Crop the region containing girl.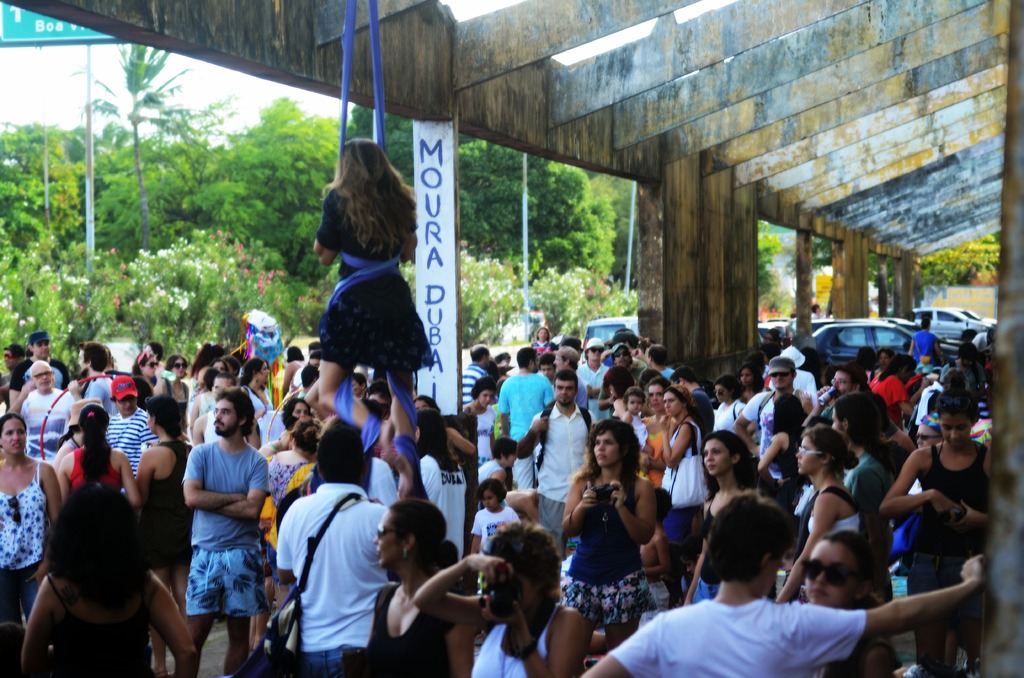
Crop region: {"left": 308, "top": 138, "right": 434, "bottom": 496}.
